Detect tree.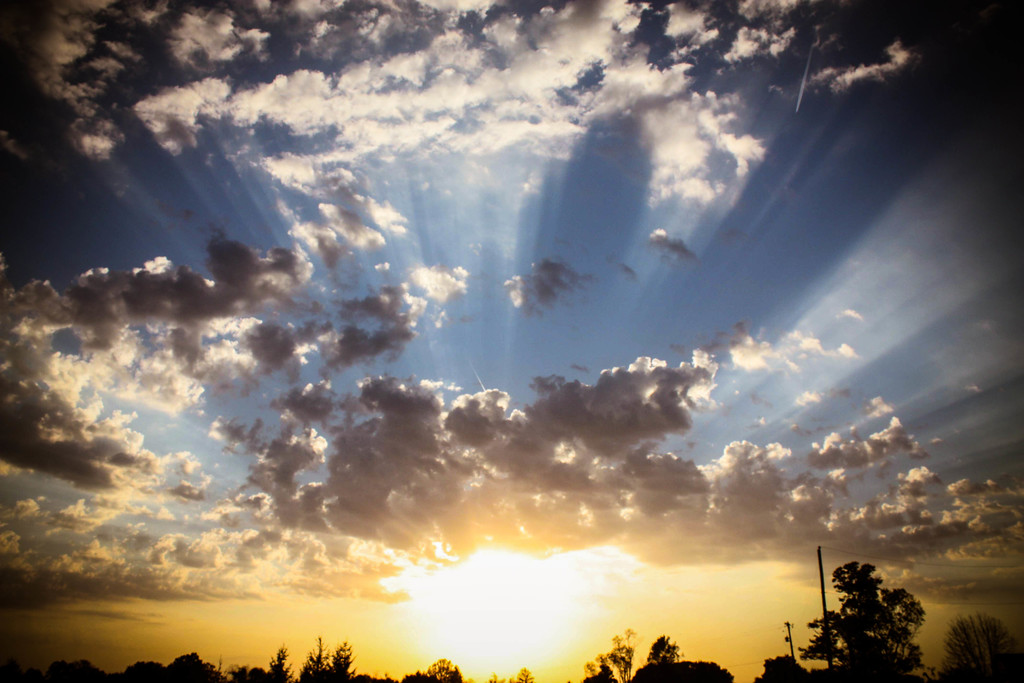
Detected at select_region(298, 633, 374, 682).
